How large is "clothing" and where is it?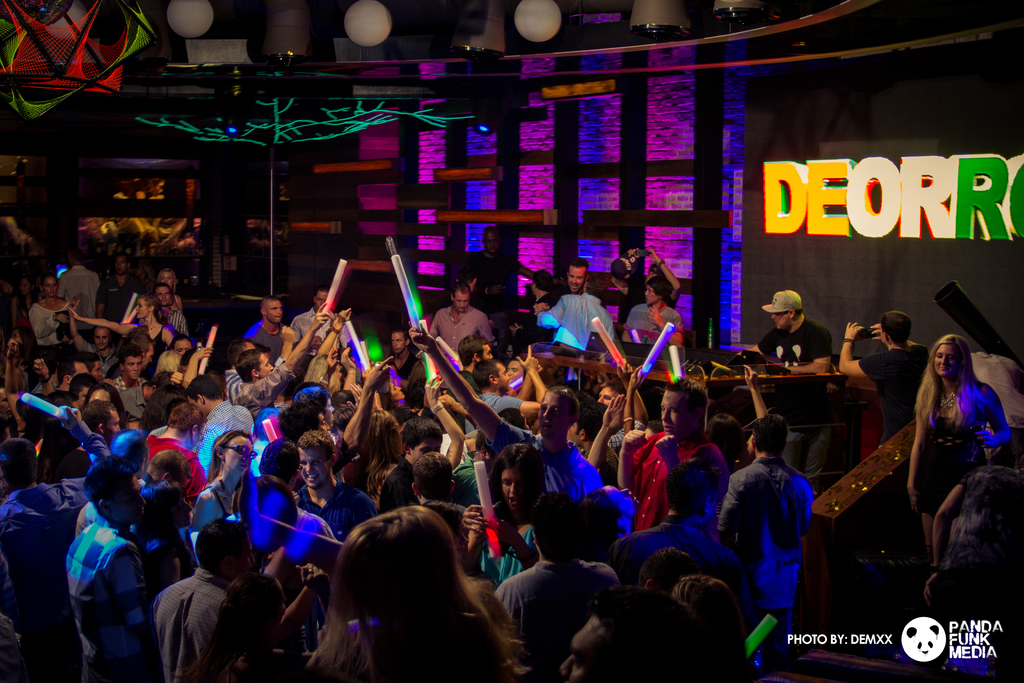
Bounding box: select_region(29, 304, 76, 347).
